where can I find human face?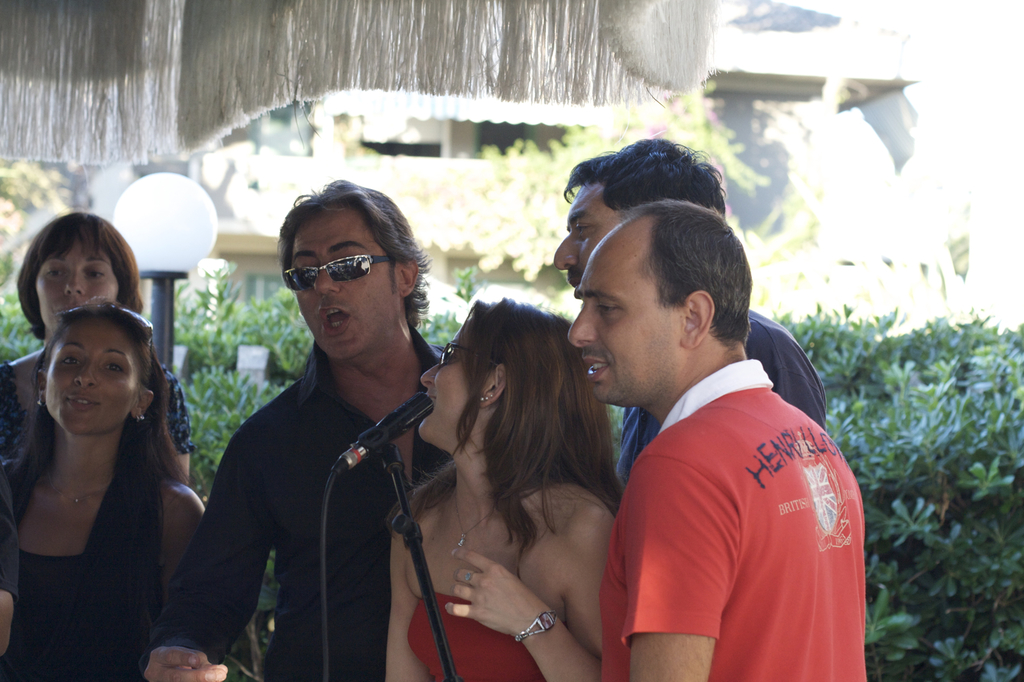
You can find it at 291/206/399/362.
